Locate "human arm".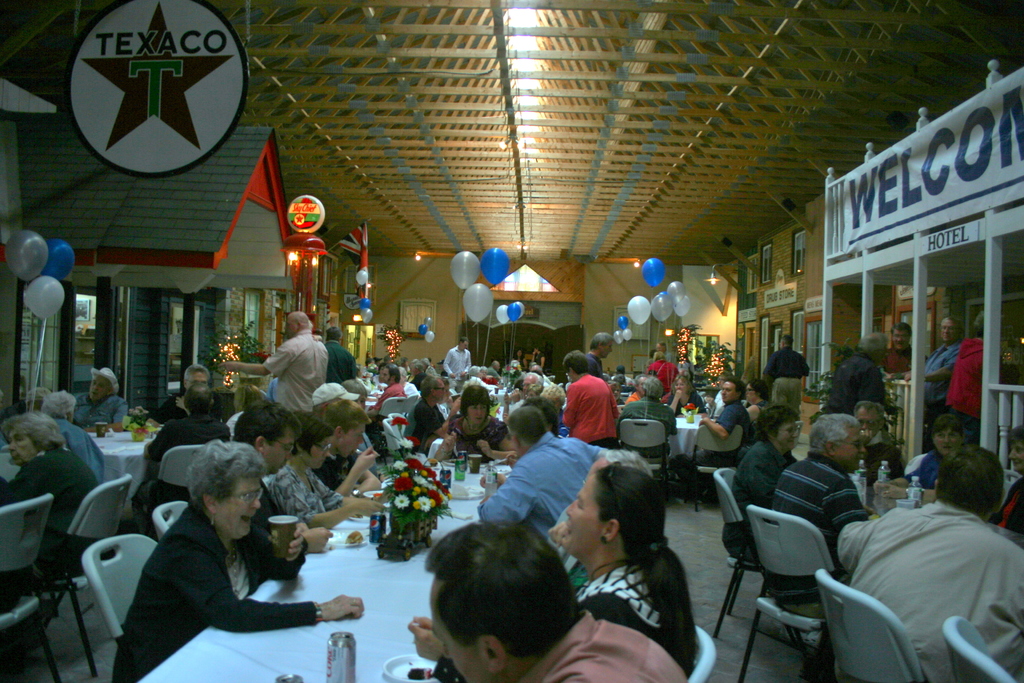
Bounding box: <box>0,459,42,509</box>.
